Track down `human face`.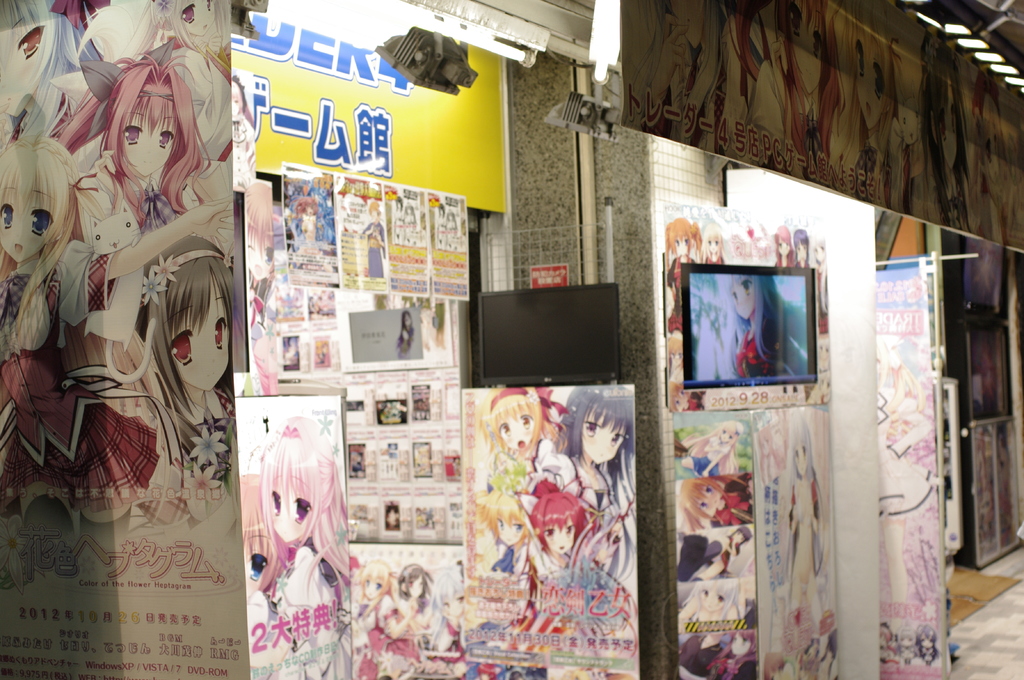
Tracked to rect(582, 404, 627, 467).
